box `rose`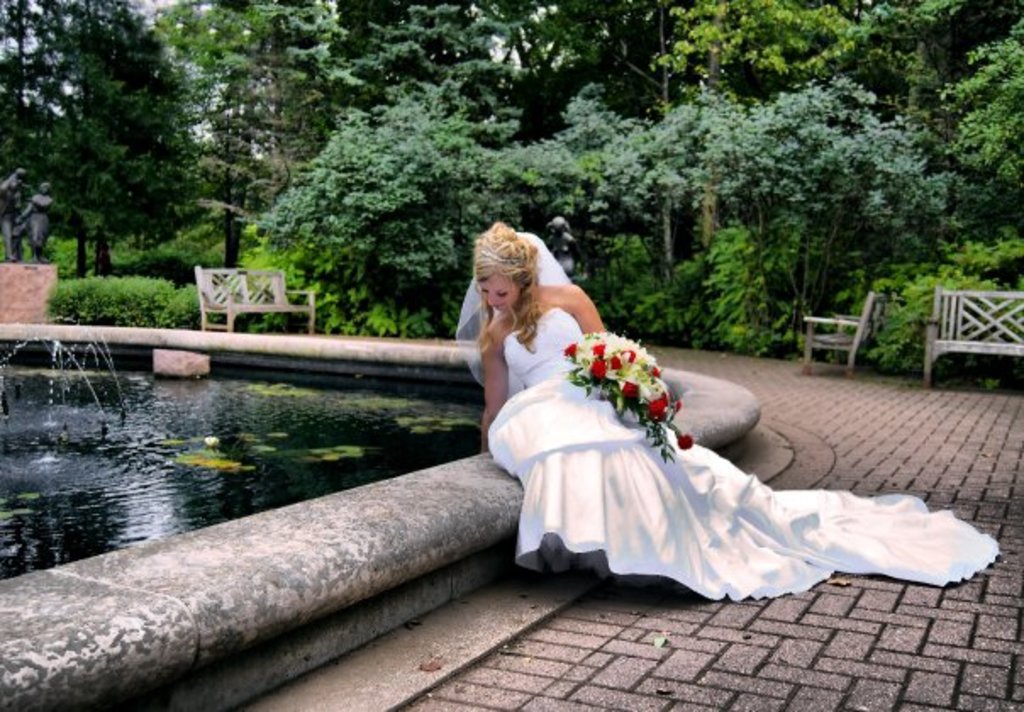
pyautogui.locateOnScreen(607, 353, 621, 373)
